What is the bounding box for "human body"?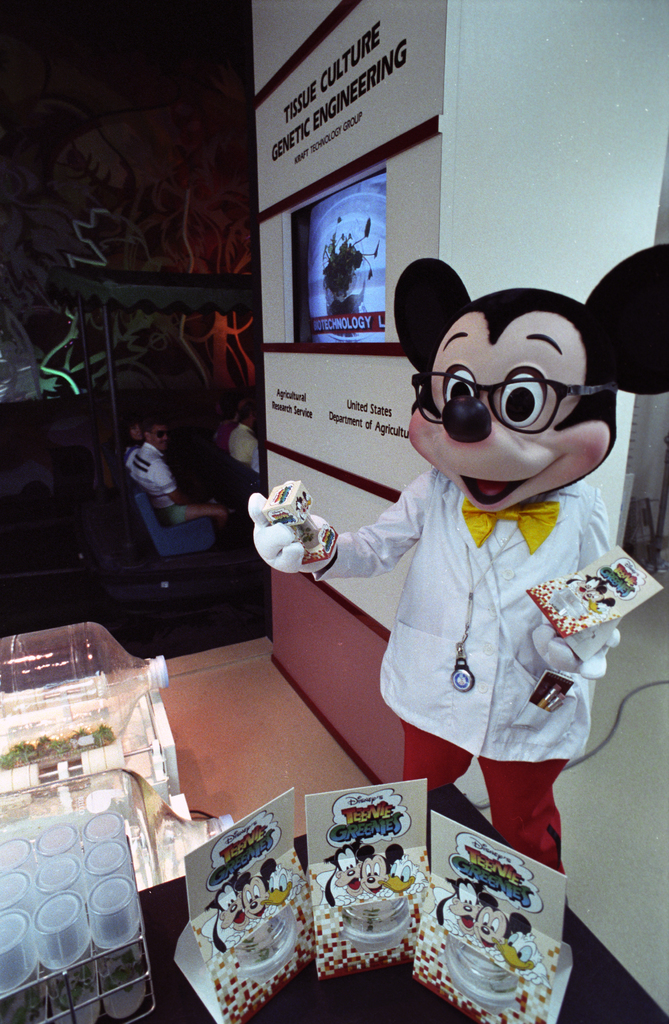
x1=122 y1=419 x2=249 y2=544.
